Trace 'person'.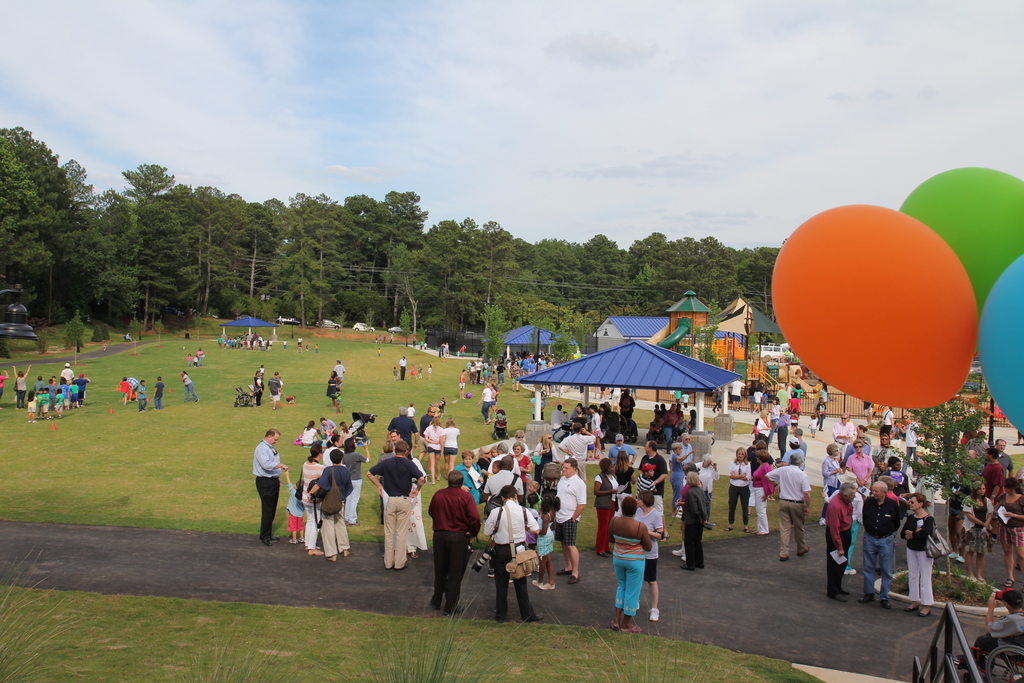
Traced to bbox=(675, 470, 712, 571).
